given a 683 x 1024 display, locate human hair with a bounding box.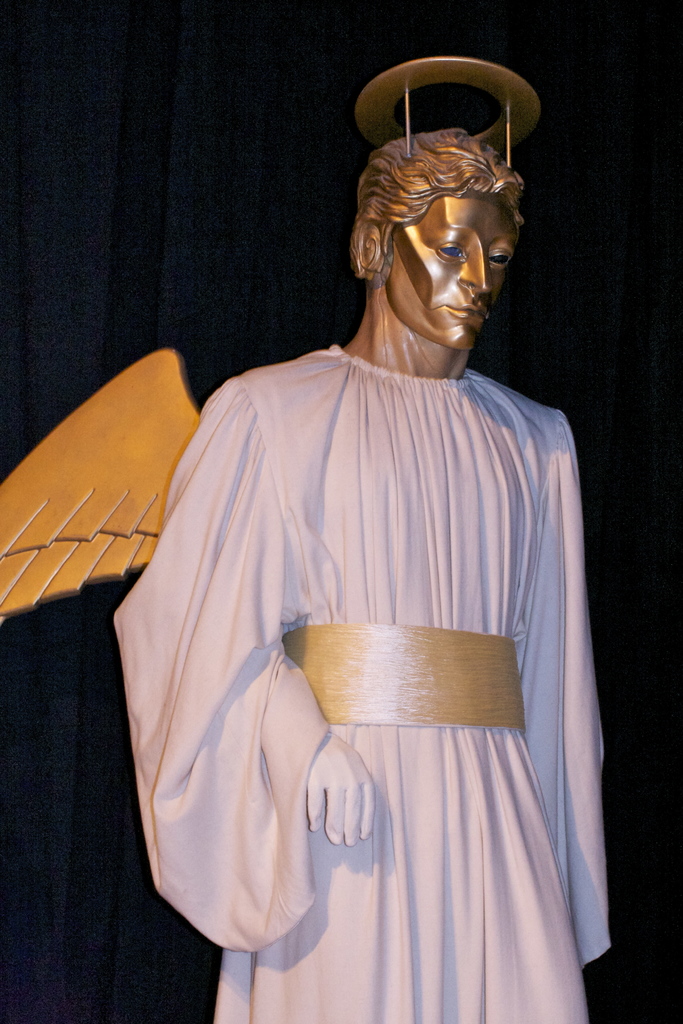
Located: region(342, 124, 523, 300).
